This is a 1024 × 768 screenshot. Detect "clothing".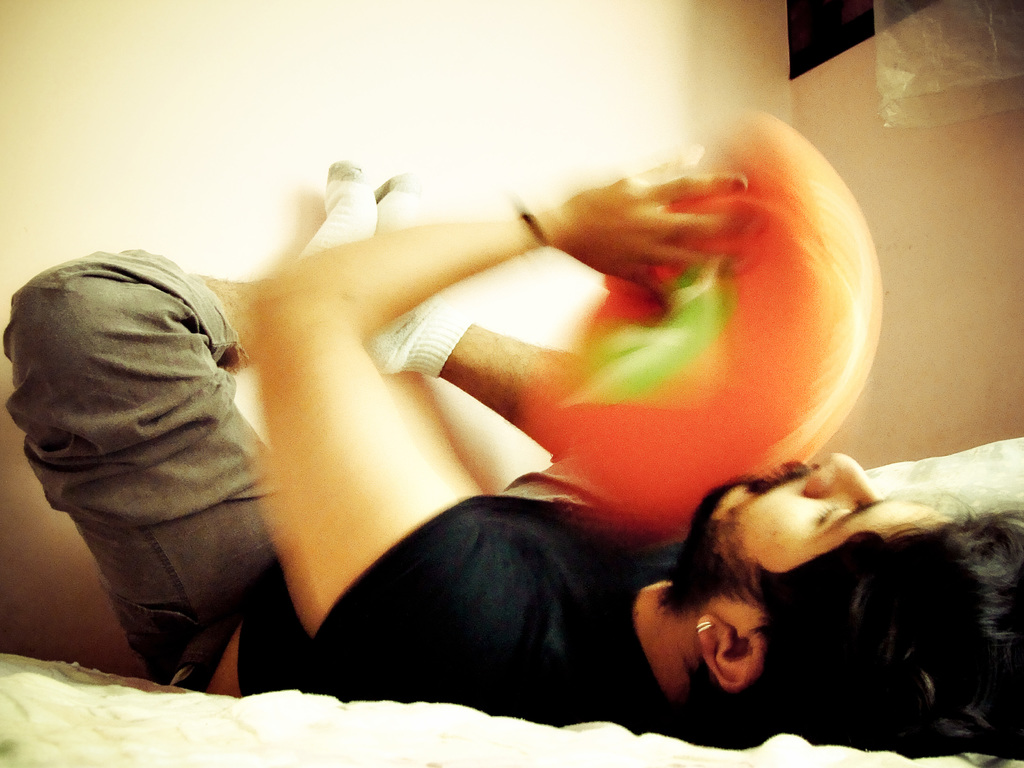
[1,246,682,729].
